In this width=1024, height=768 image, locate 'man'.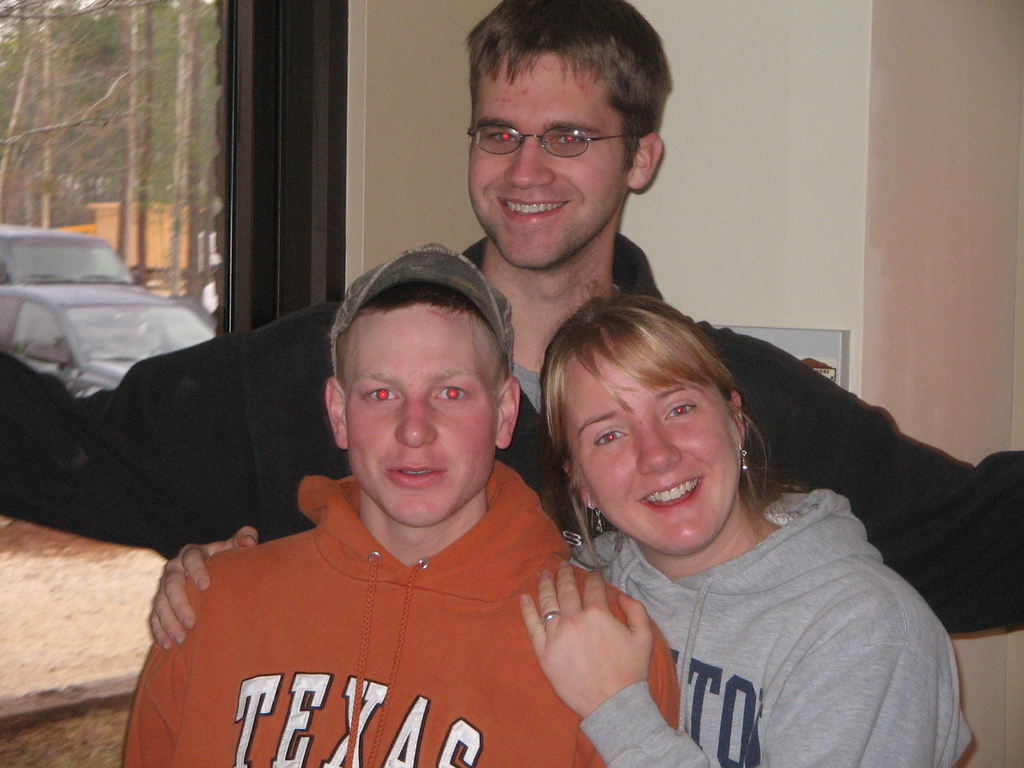
Bounding box: rect(10, 1, 1023, 579).
